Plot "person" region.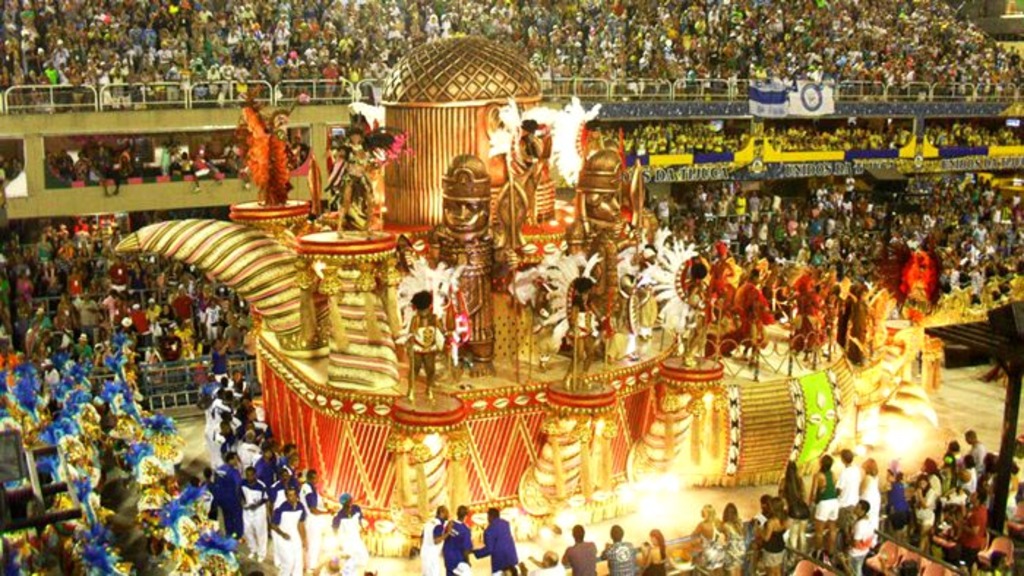
Plotted at [x1=246, y1=83, x2=334, y2=213].
